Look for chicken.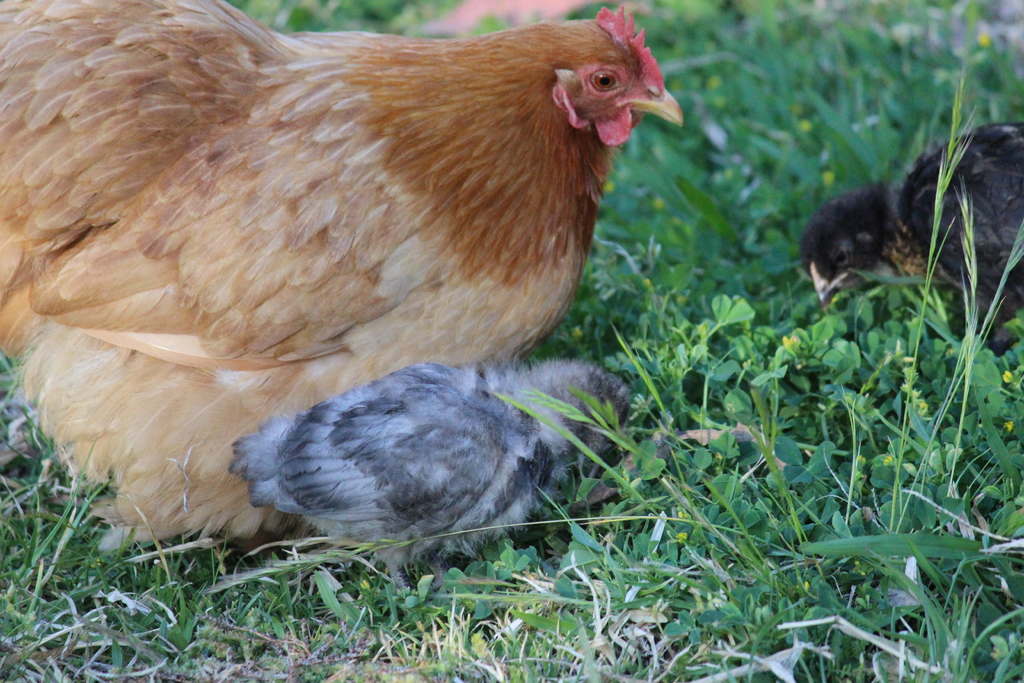
Found: x1=801 y1=122 x2=1023 y2=356.
